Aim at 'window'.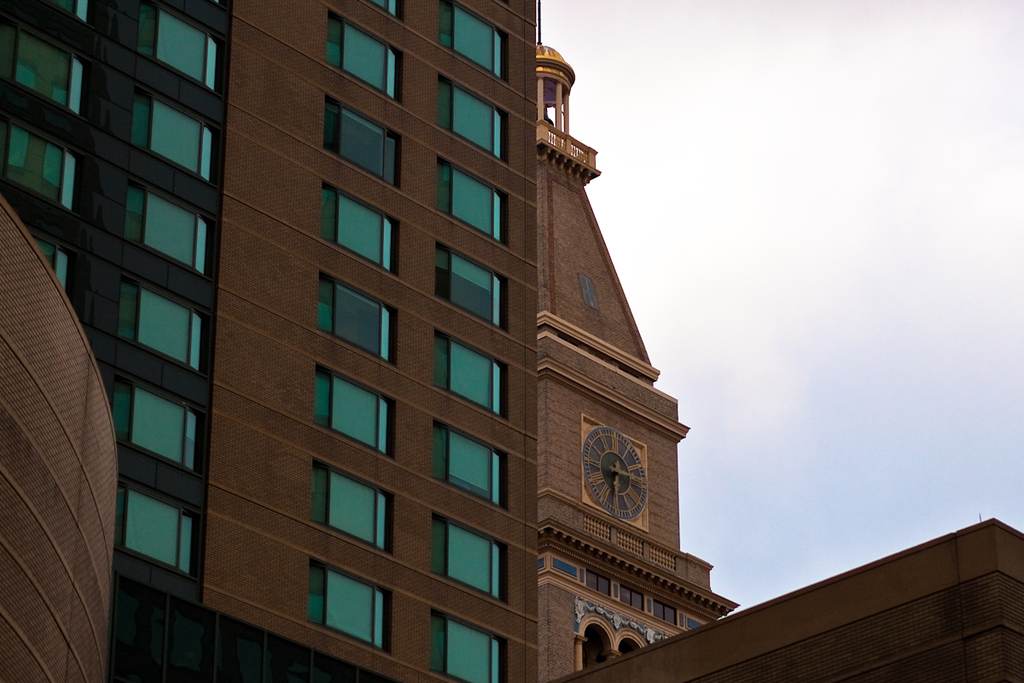
Aimed at [439, 0, 510, 79].
